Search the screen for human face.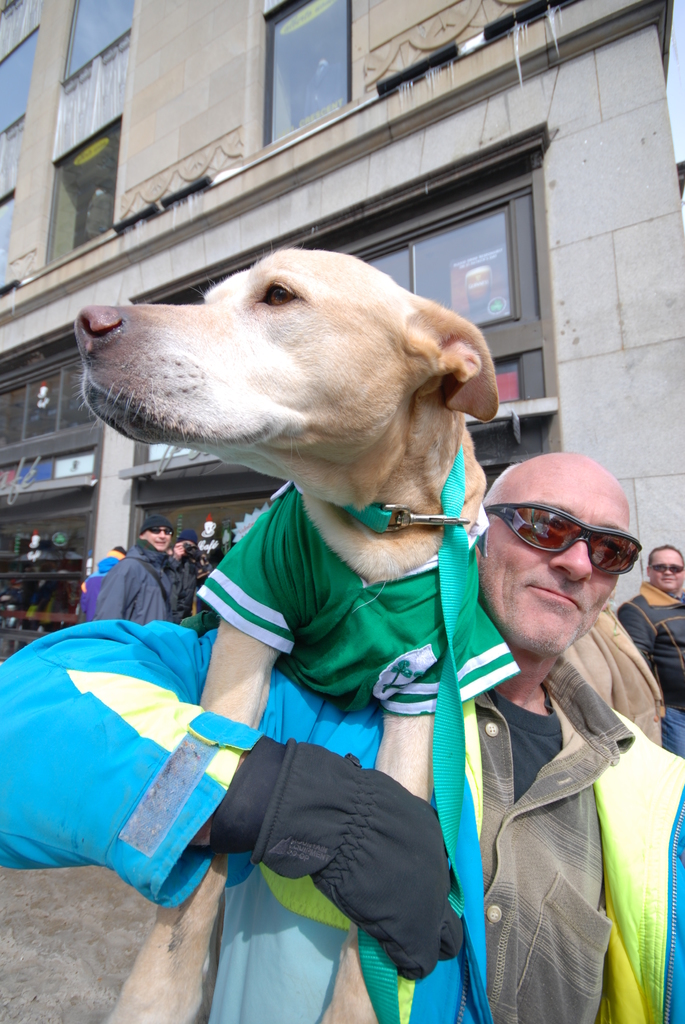
Found at Rect(647, 552, 684, 589).
